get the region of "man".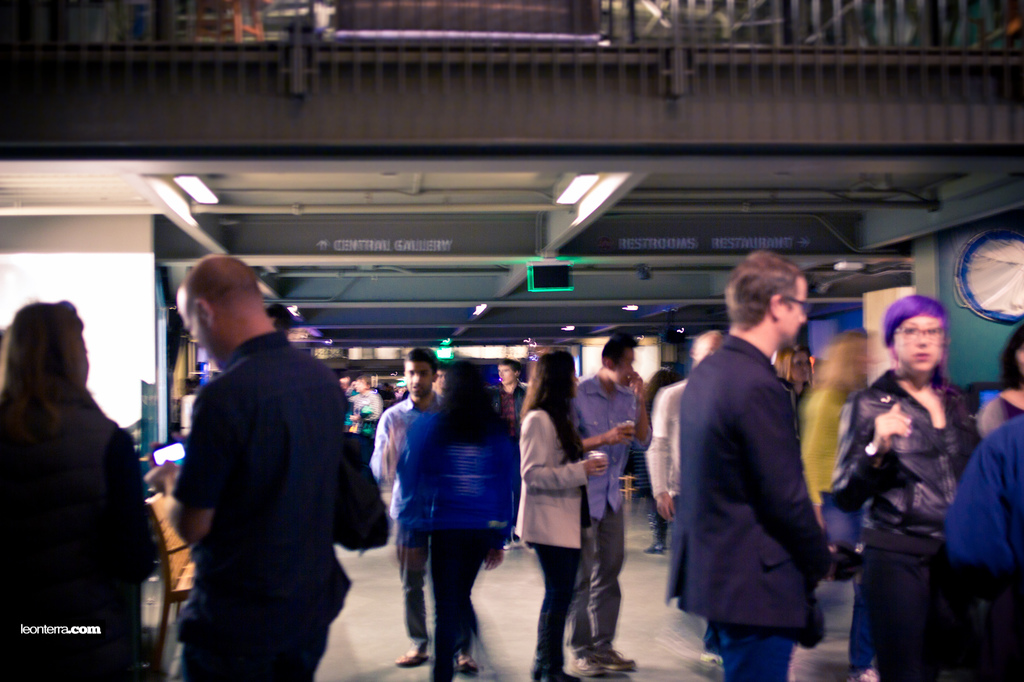
647, 246, 877, 681.
